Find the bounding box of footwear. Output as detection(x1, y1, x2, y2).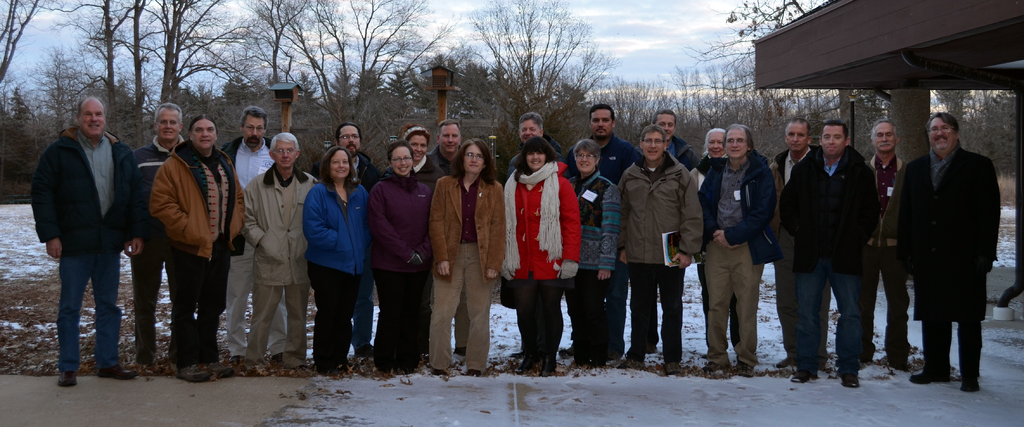
detection(572, 358, 607, 368).
